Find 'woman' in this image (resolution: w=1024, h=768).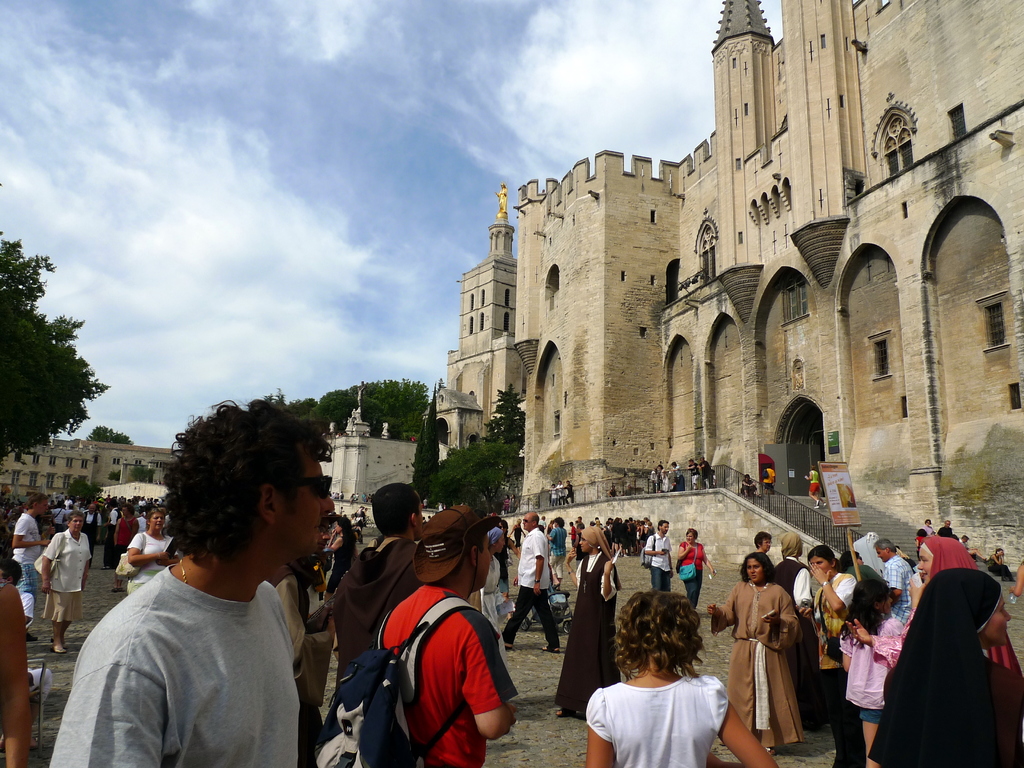
799 544 860 767.
